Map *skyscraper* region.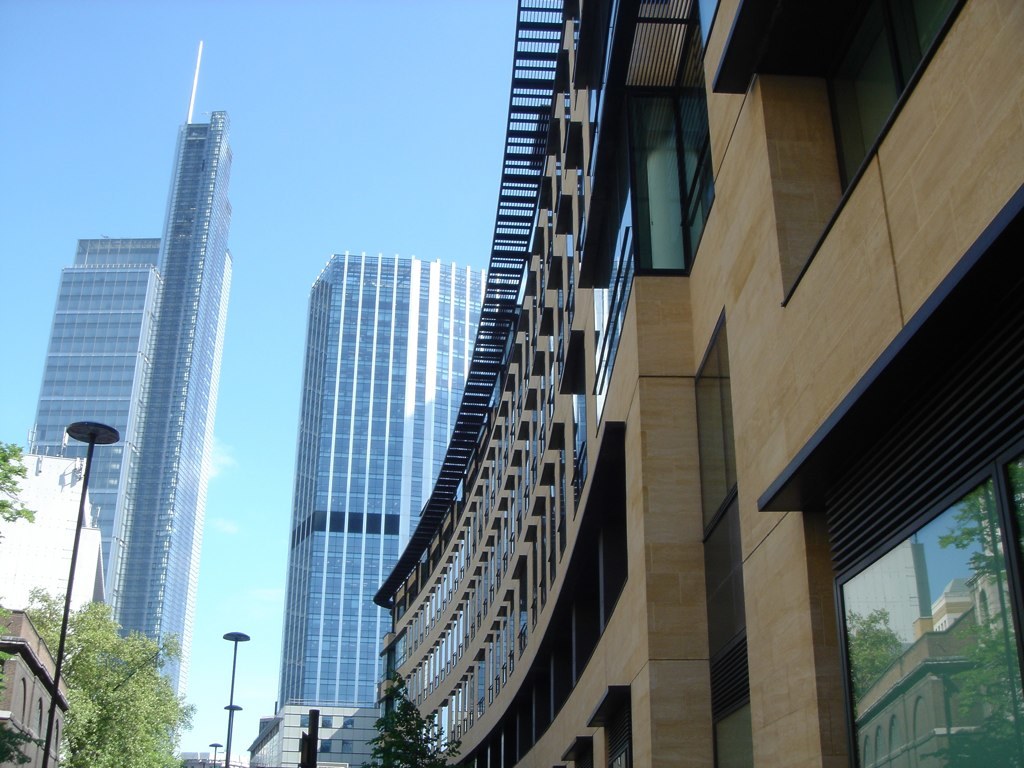
Mapped to x1=307 y1=242 x2=479 y2=767.
